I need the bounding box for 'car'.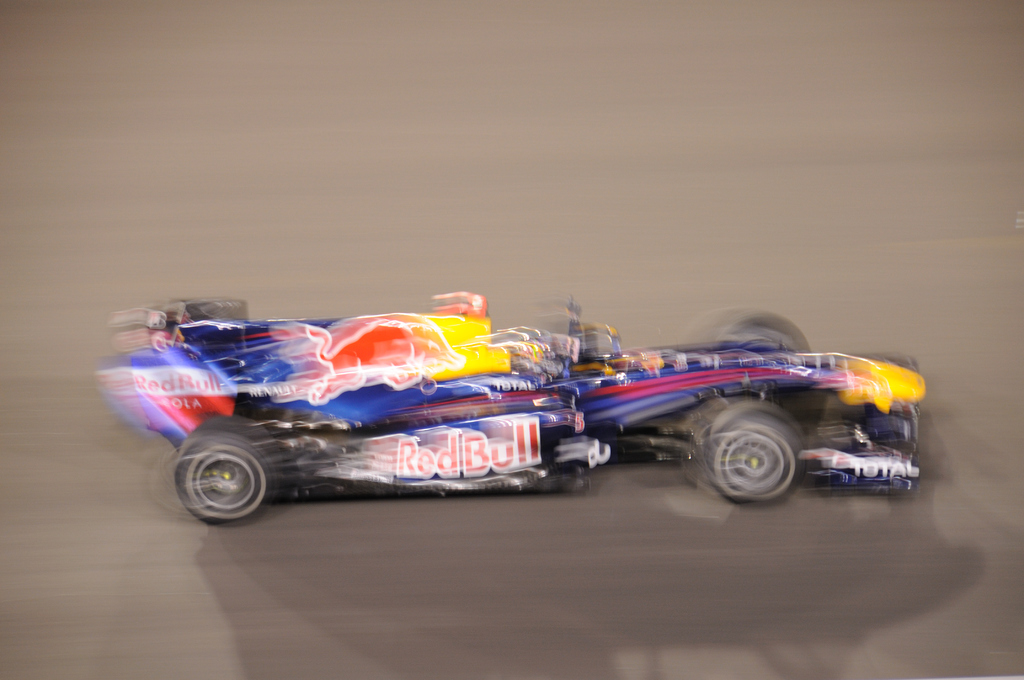
Here it is: <box>102,292,929,522</box>.
